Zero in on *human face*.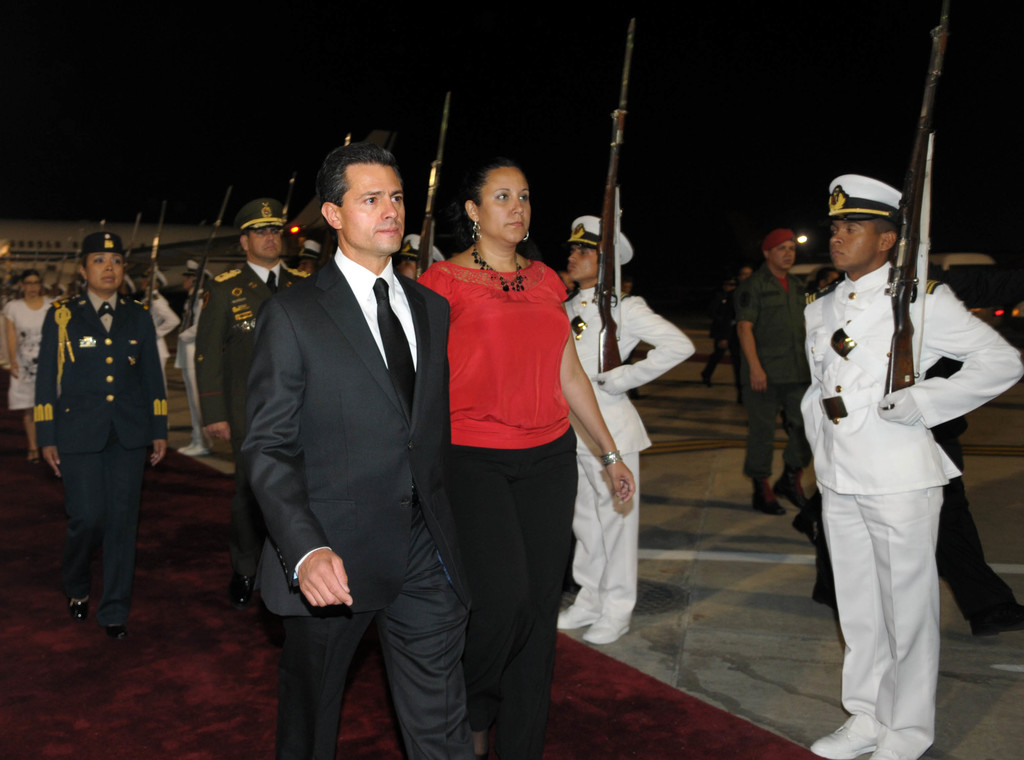
Zeroed in: 831, 221, 876, 270.
